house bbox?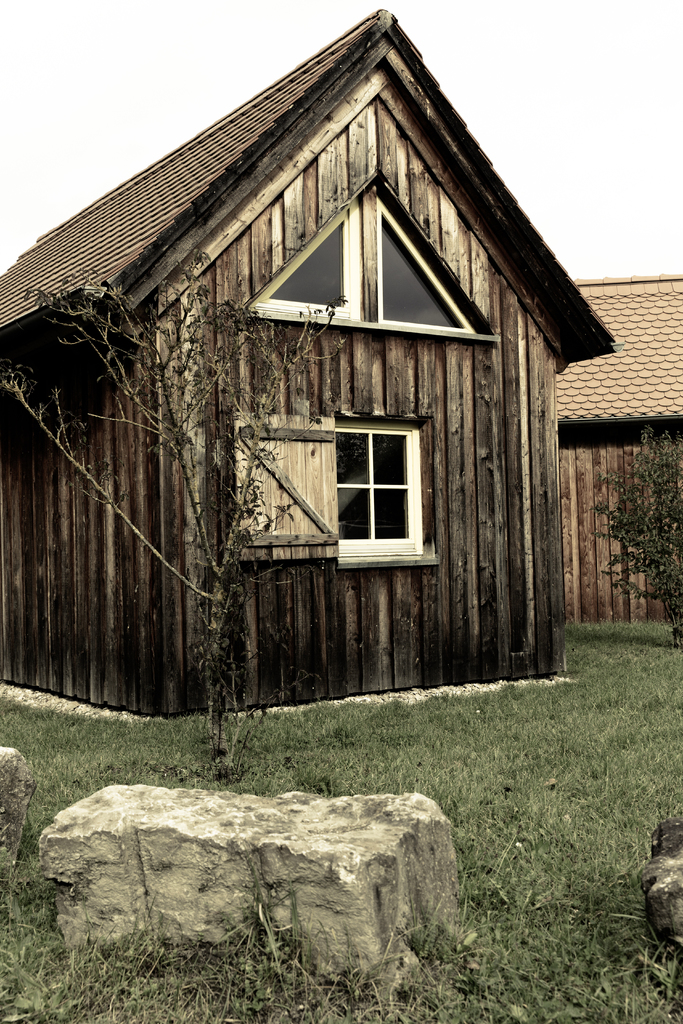
(x1=0, y1=1, x2=623, y2=730)
